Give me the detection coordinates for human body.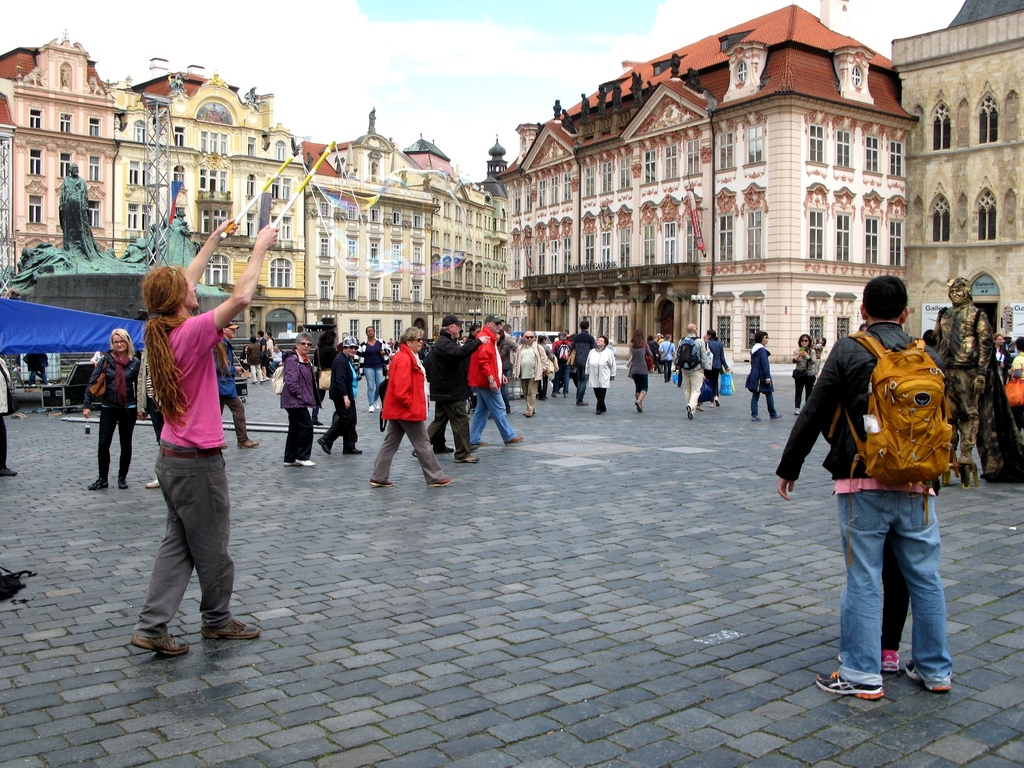
{"x1": 743, "y1": 341, "x2": 781, "y2": 422}.
